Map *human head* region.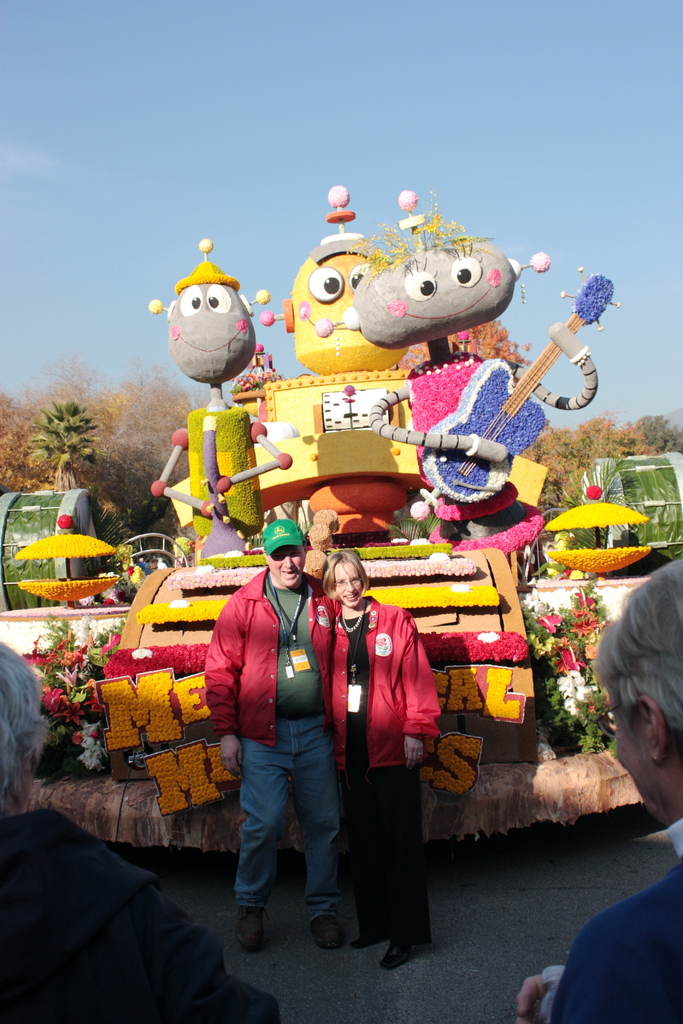
Mapped to BBox(325, 554, 367, 606).
